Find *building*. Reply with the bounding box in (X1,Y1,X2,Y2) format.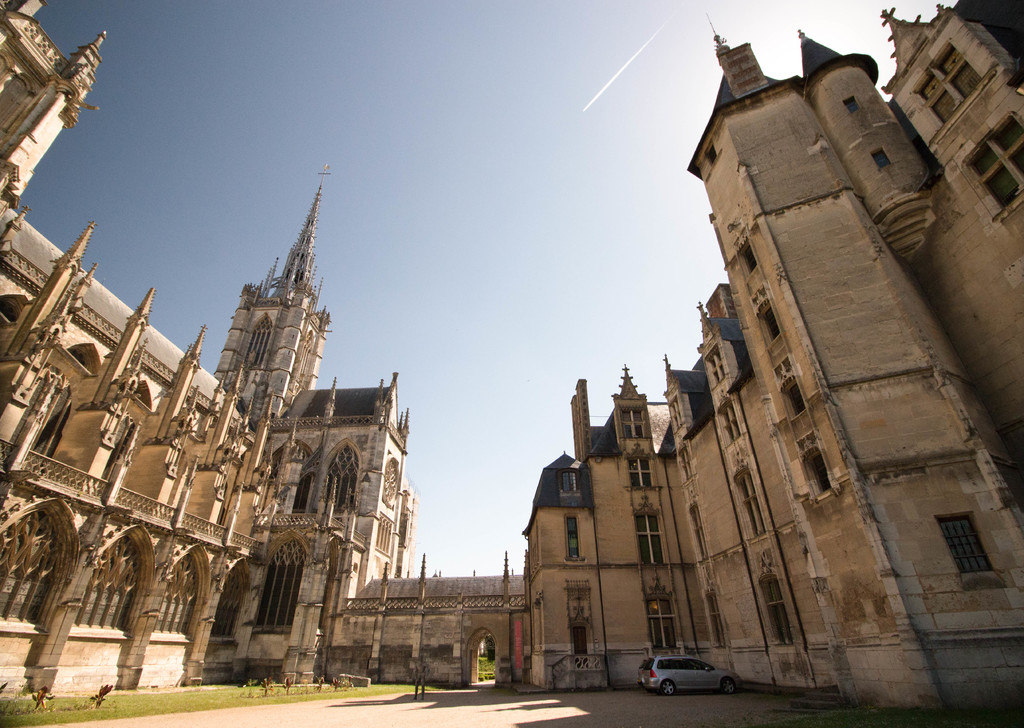
(0,0,1023,707).
